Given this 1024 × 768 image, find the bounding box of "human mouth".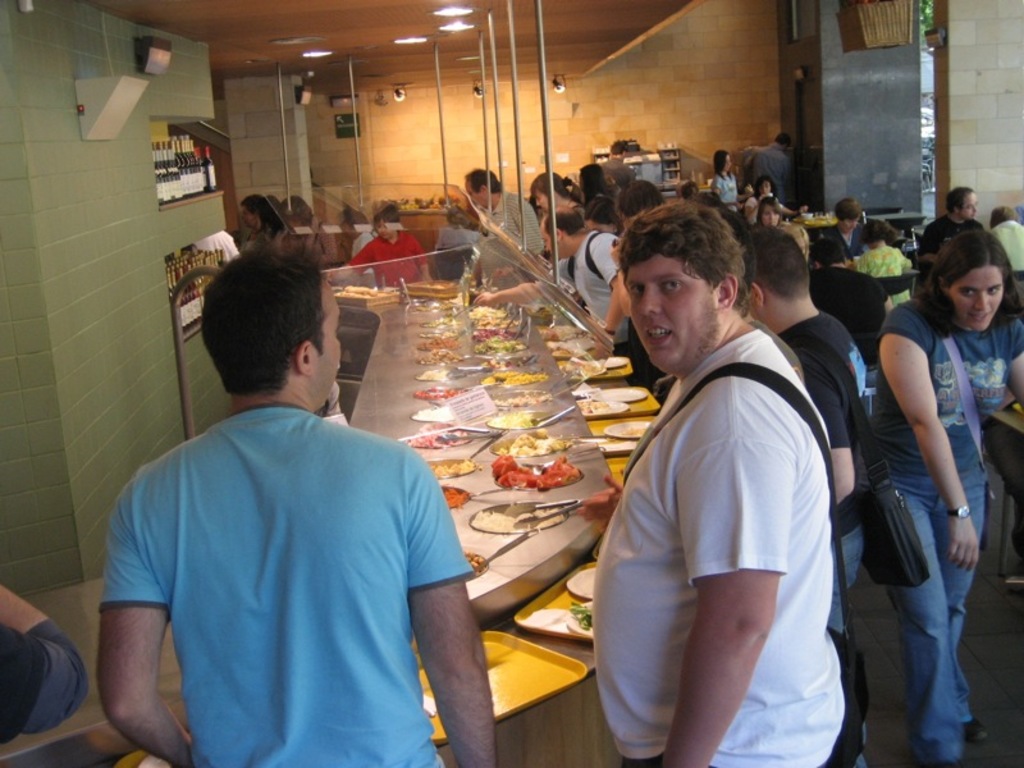
637 319 678 356.
